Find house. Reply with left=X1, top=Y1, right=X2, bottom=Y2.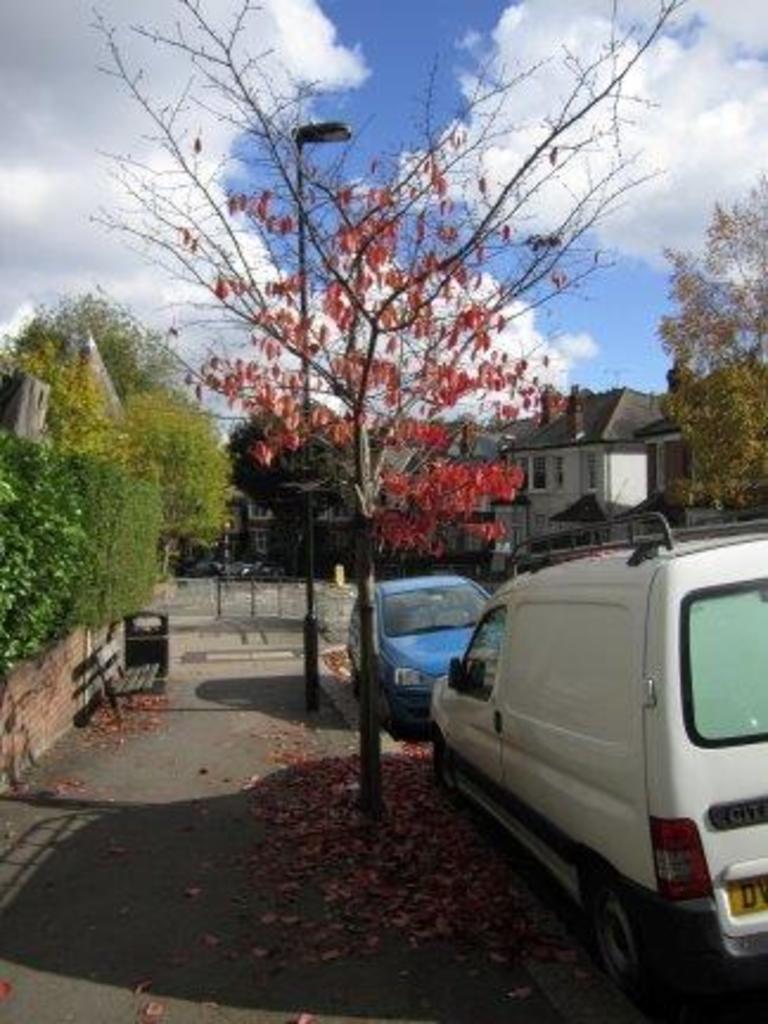
left=247, top=474, right=382, bottom=569.
